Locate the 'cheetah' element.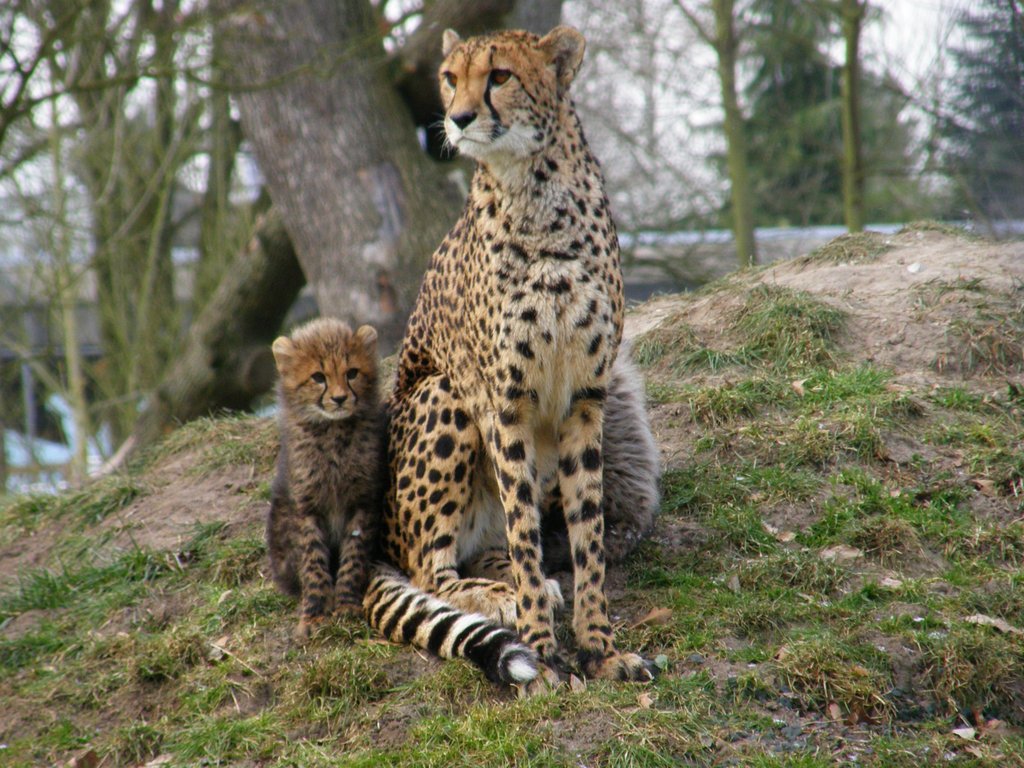
Element bbox: 539/349/657/567.
